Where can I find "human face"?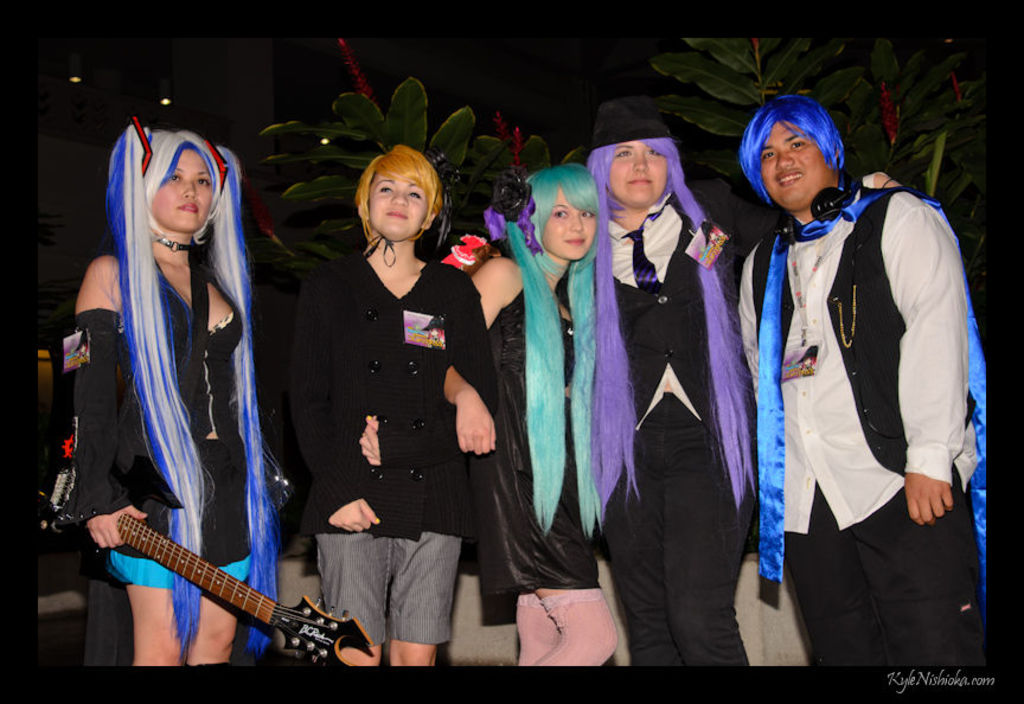
You can find it at [607,140,671,211].
